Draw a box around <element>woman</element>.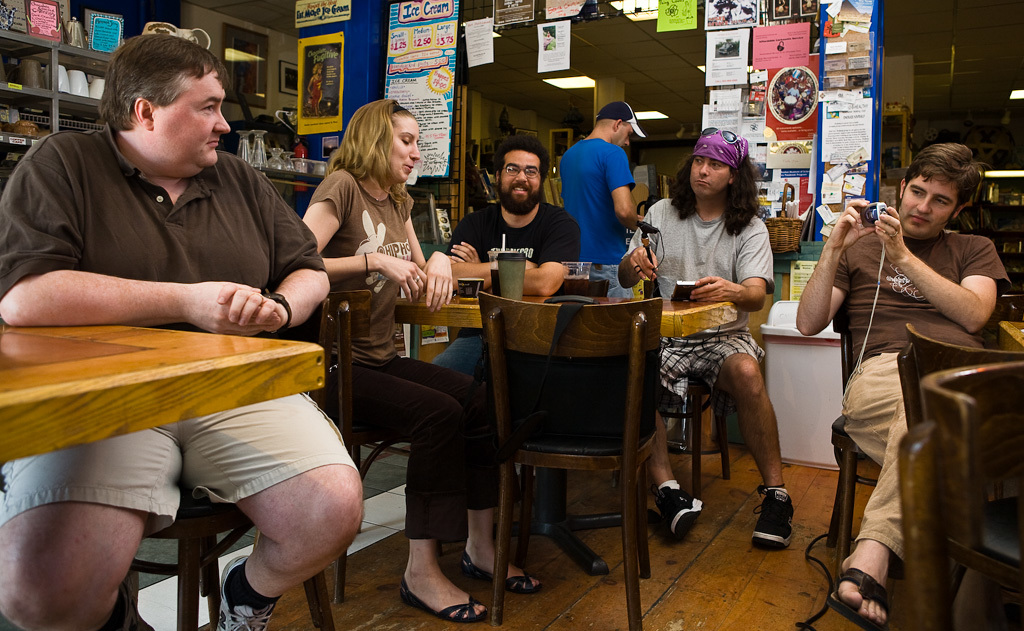
(x1=300, y1=95, x2=541, y2=629).
